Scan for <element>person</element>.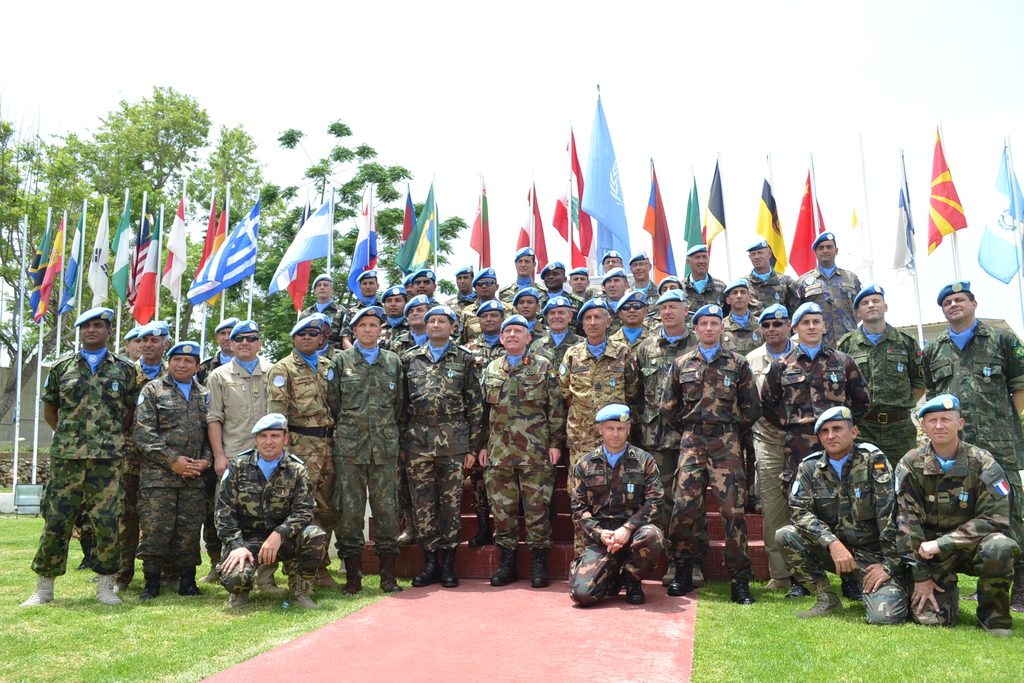
Scan result: select_region(671, 314, 751, 599).
